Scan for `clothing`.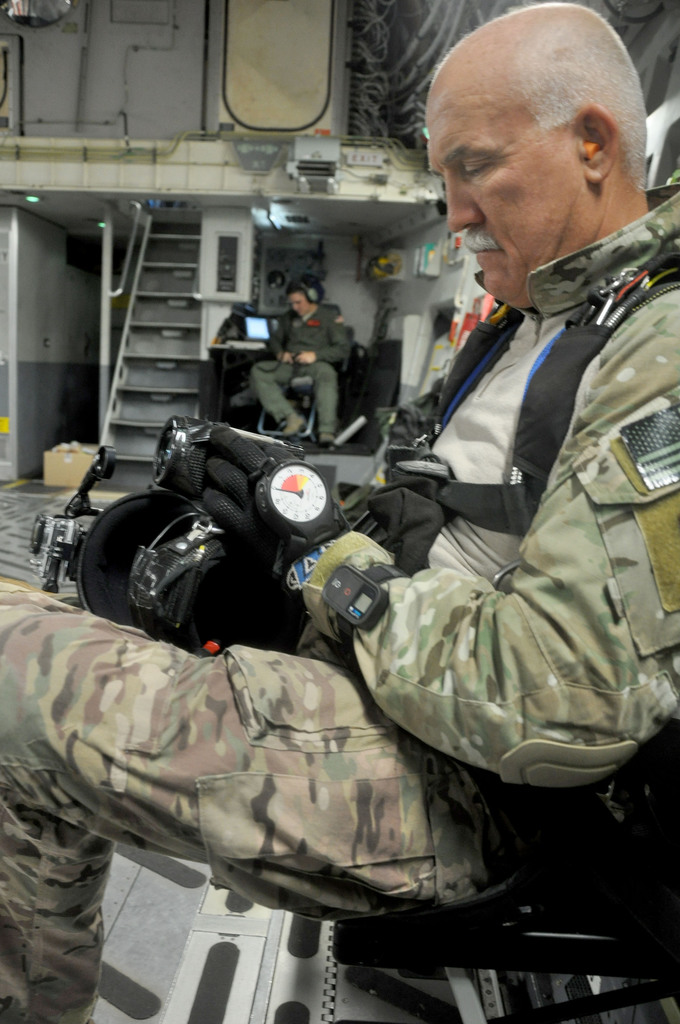
Scan result: {"x1": 247, "y1": 305, "x2": 359, "y2": 435}.
